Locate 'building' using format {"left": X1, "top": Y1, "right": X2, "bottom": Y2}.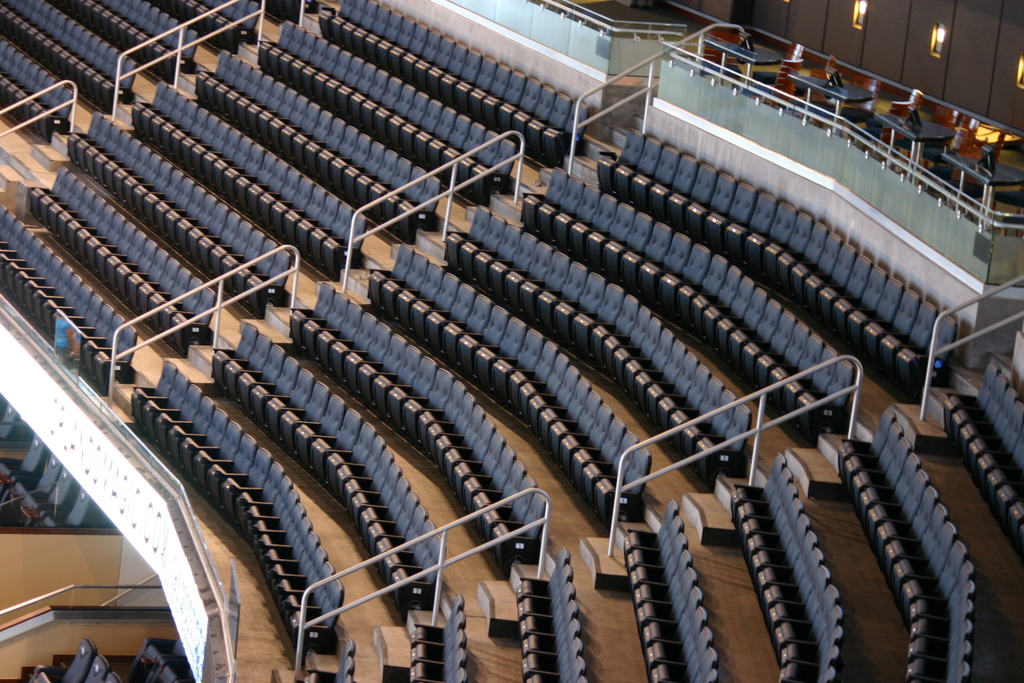
{"left": 0, "top": 0, "right": 1023, "bottom": 682}.
